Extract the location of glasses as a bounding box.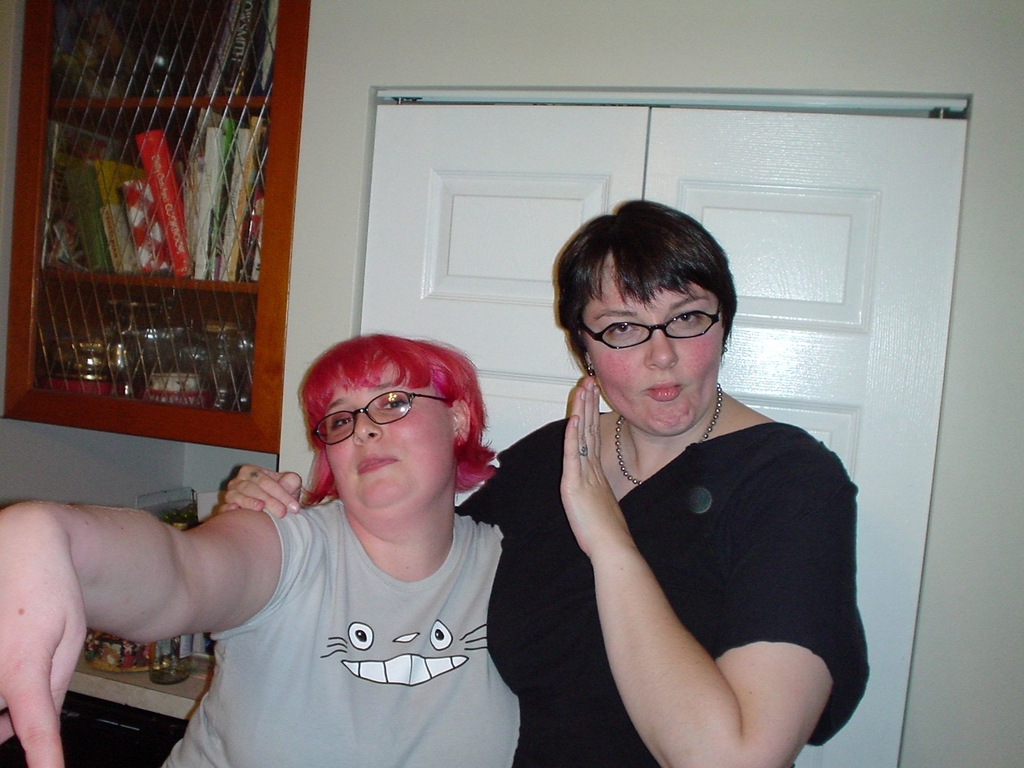
(583,304,723,351).
